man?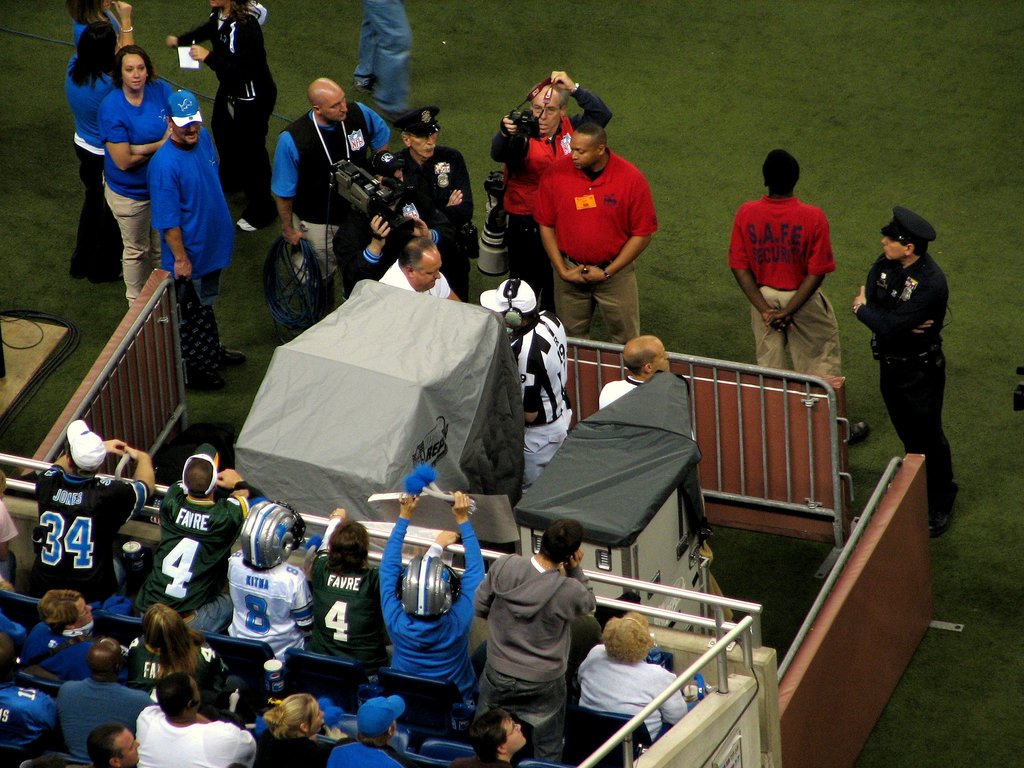
332,695,408,767
